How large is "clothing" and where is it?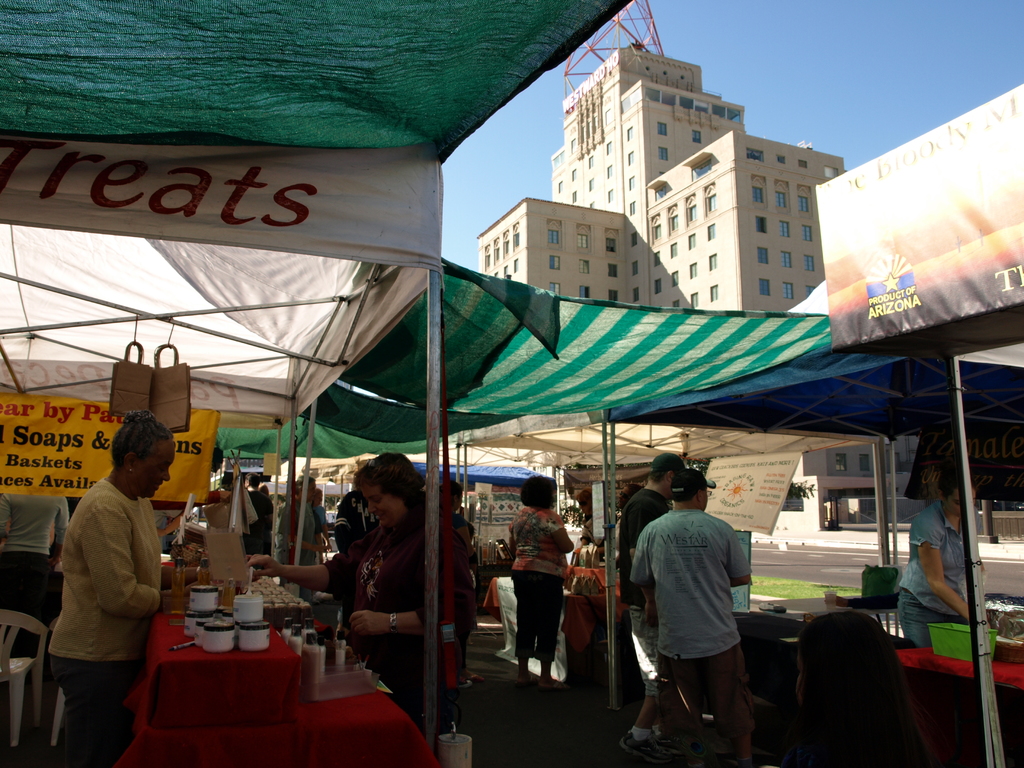
Bounding box: Rect(38, 470, 161, 753).
